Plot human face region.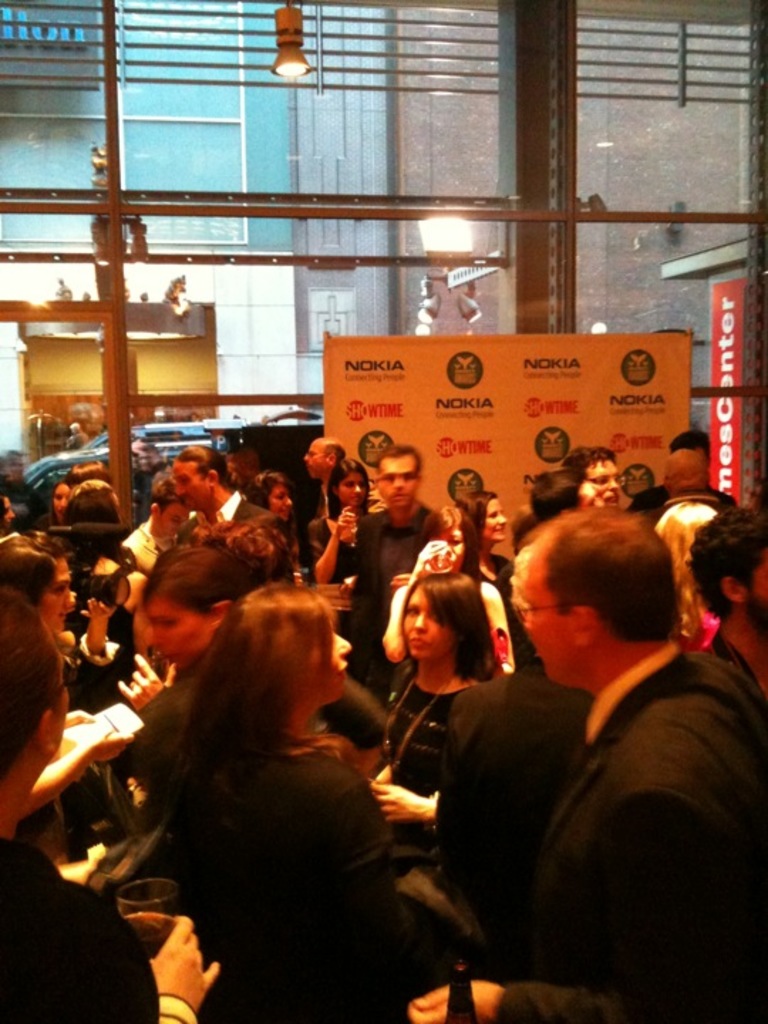
Plotted at box=[400, 585, 455, 666].
